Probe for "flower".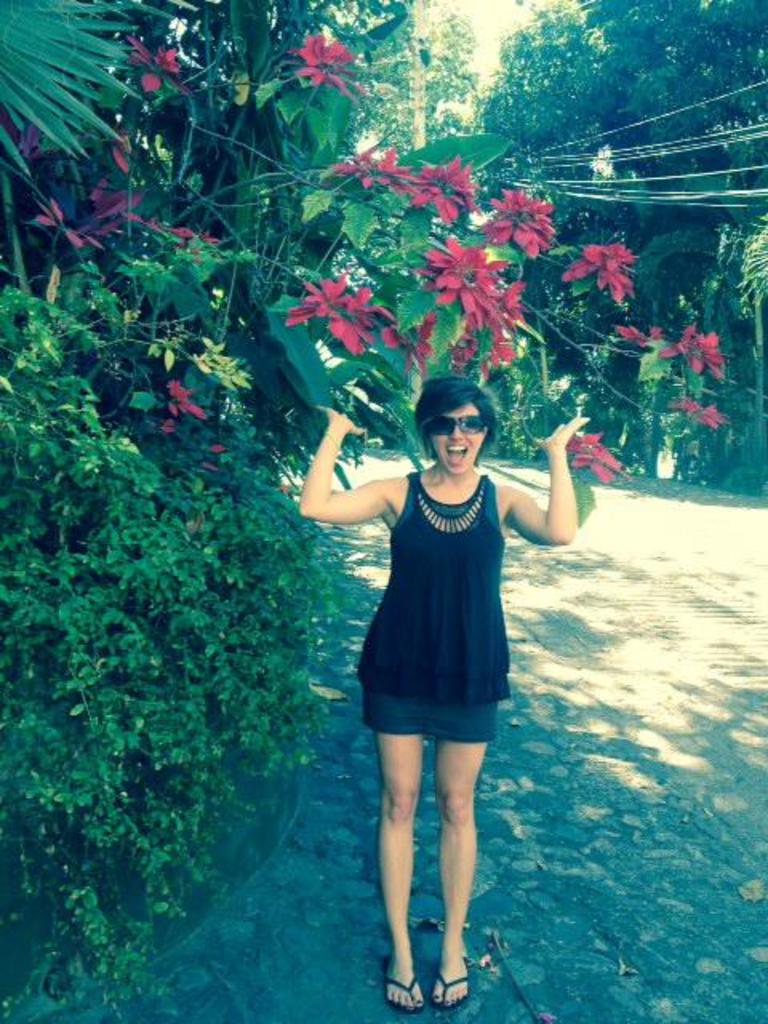
Probe result: bbox(614, 320, 672, 349).
